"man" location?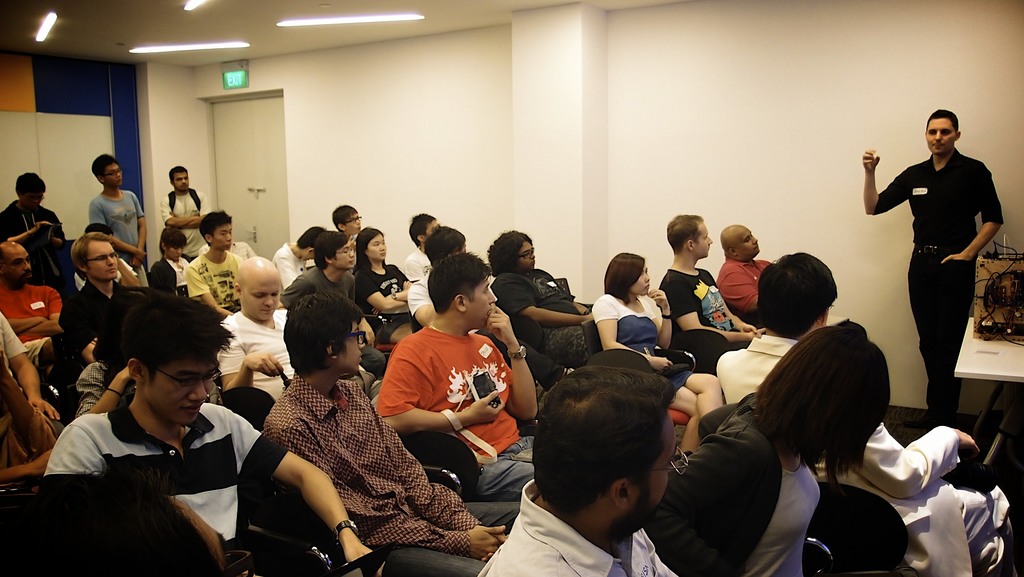
<box>376,252,540,507</box>
